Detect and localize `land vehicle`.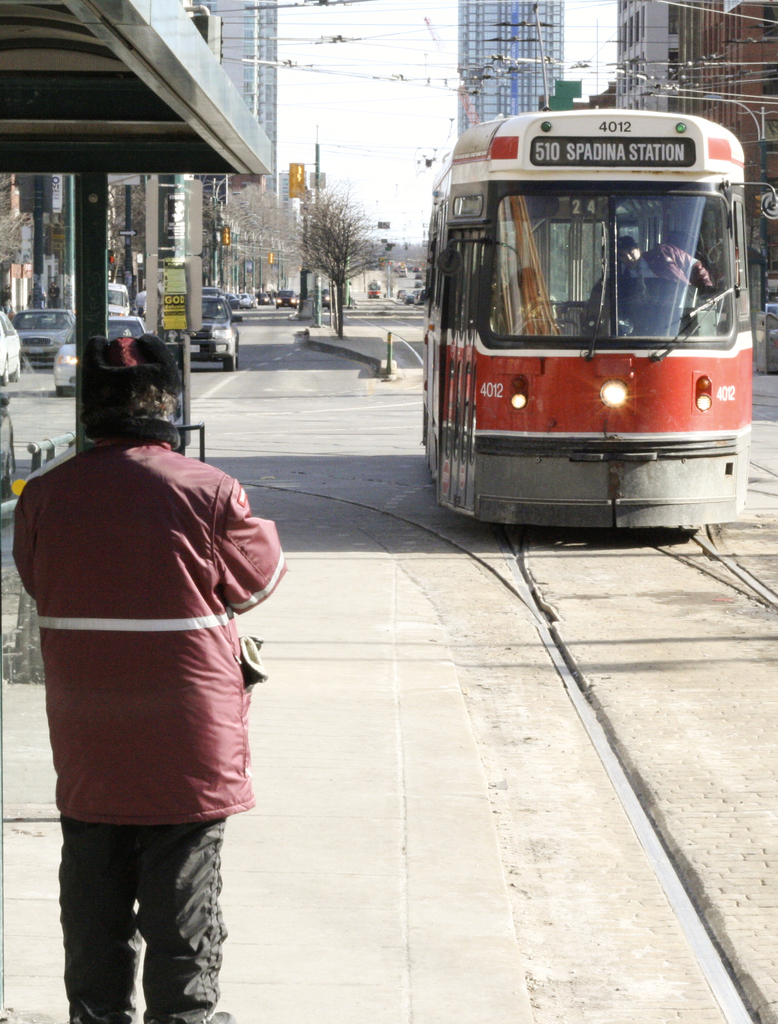
Localized at bbox(190, 293, 242, 372).
